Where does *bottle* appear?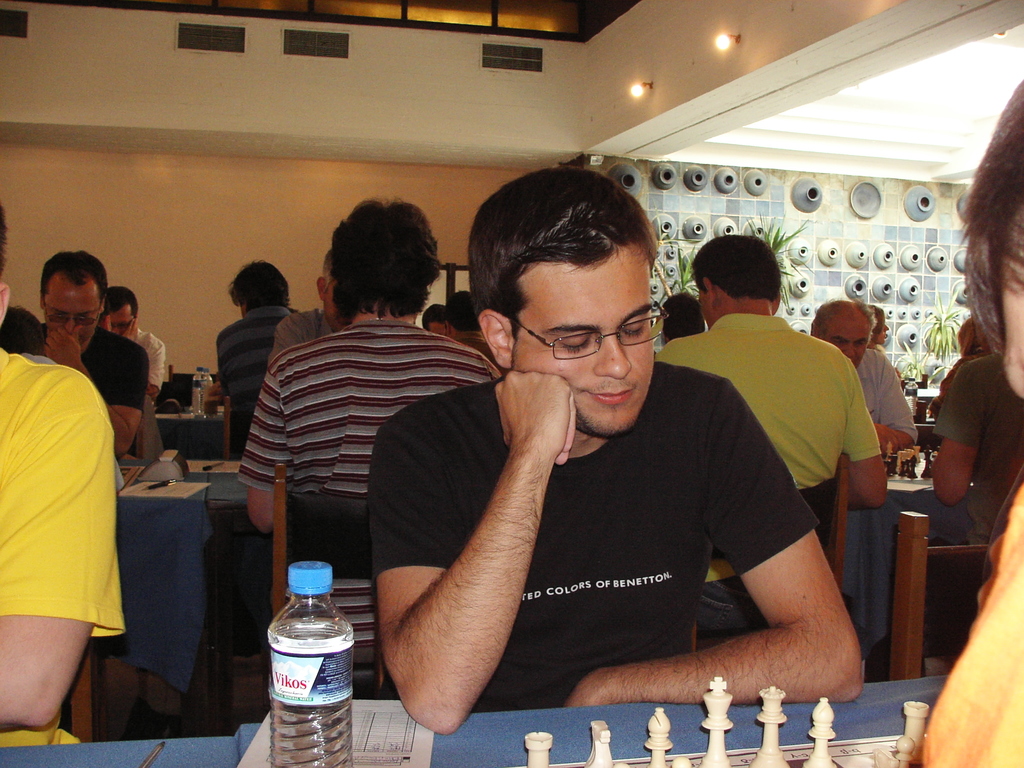
Appears at box=[268, 563, 358, 767].
